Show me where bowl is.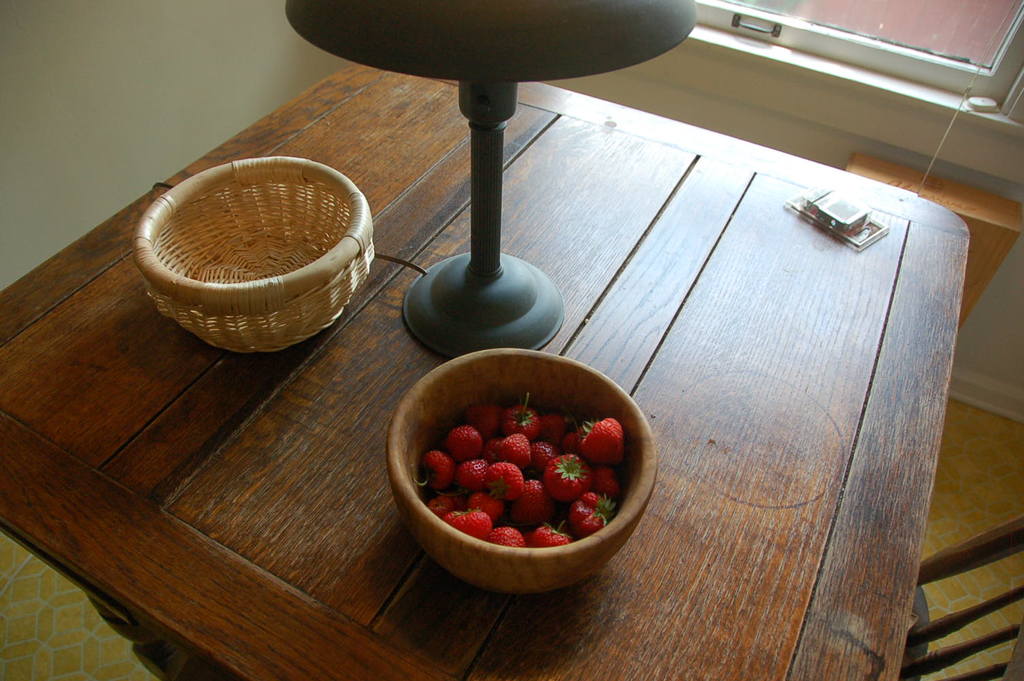
bowl is at (381, 347, 661, 598).
